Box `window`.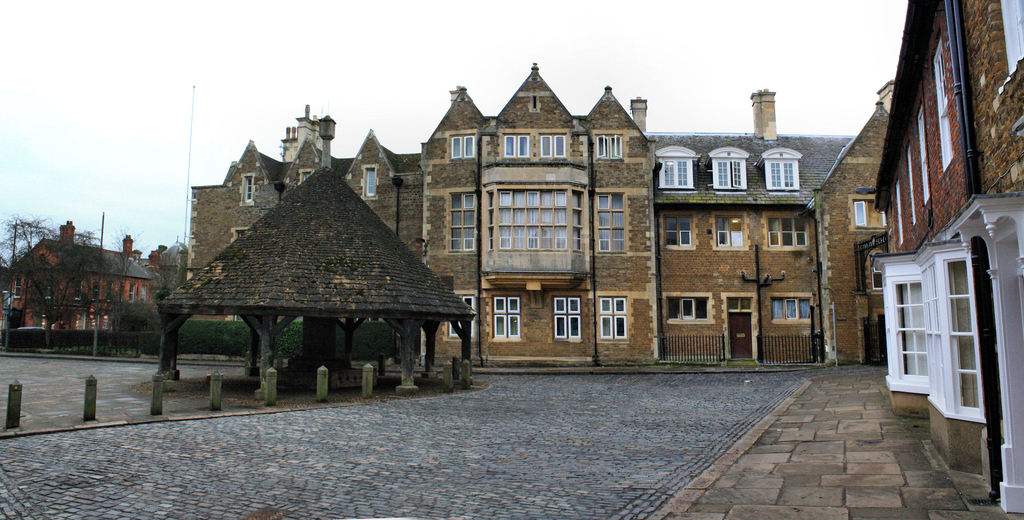
<bbox>597, 194, 626, 252</bbox>.
